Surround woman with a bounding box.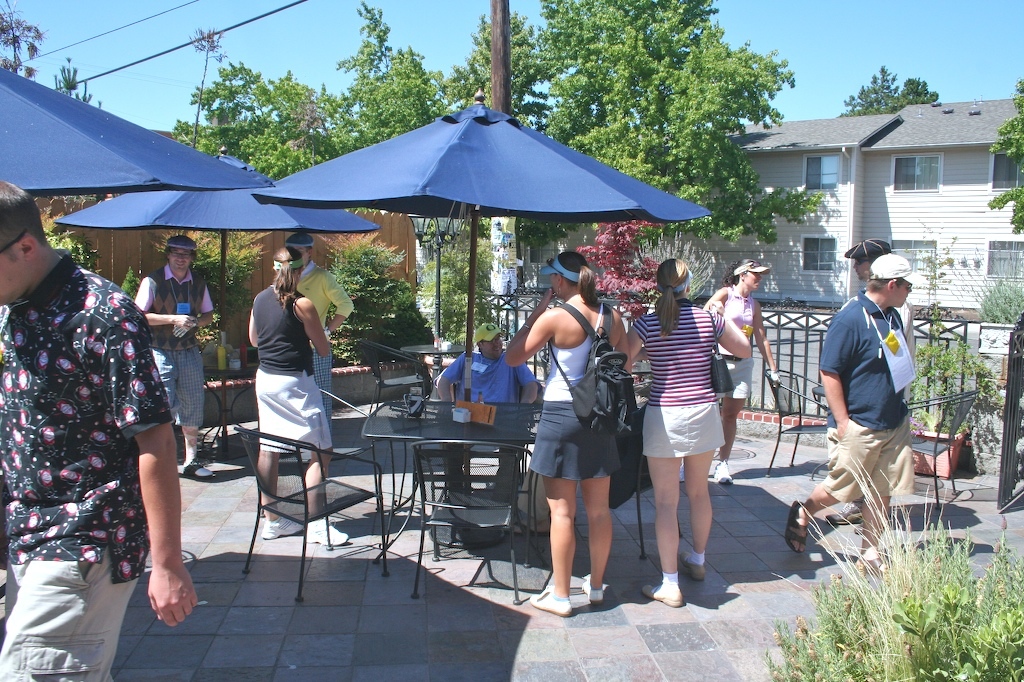
select_region(680, 259, 782, 488).
